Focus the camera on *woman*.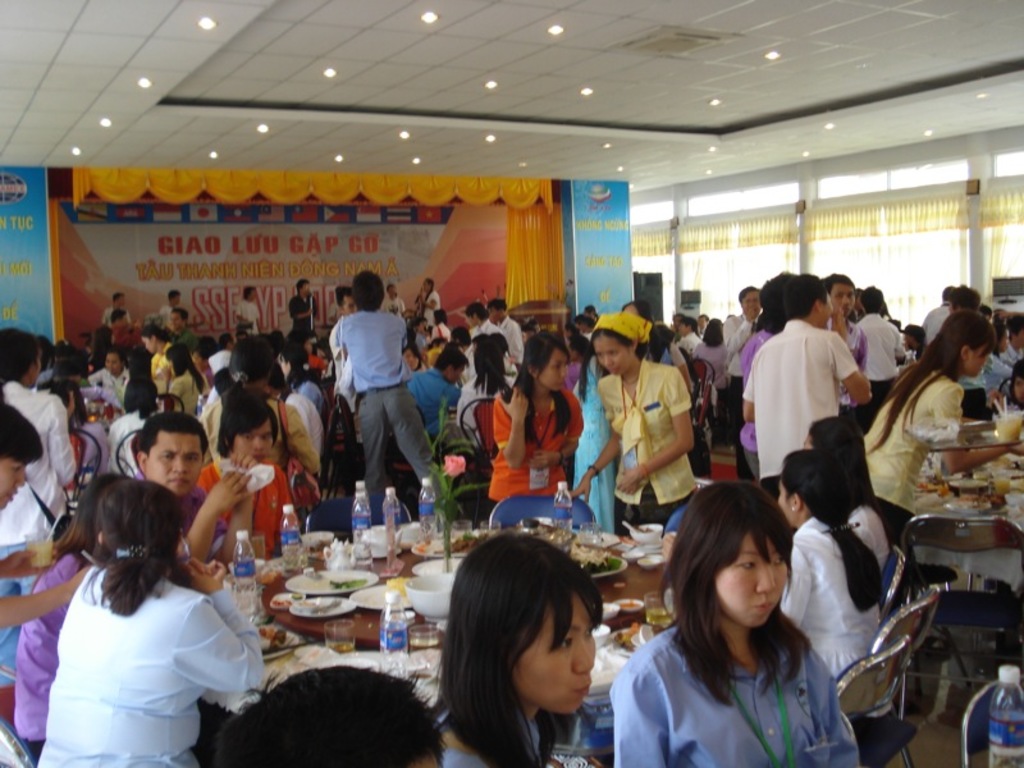
Focus region: 613, 481, 856, 767.
